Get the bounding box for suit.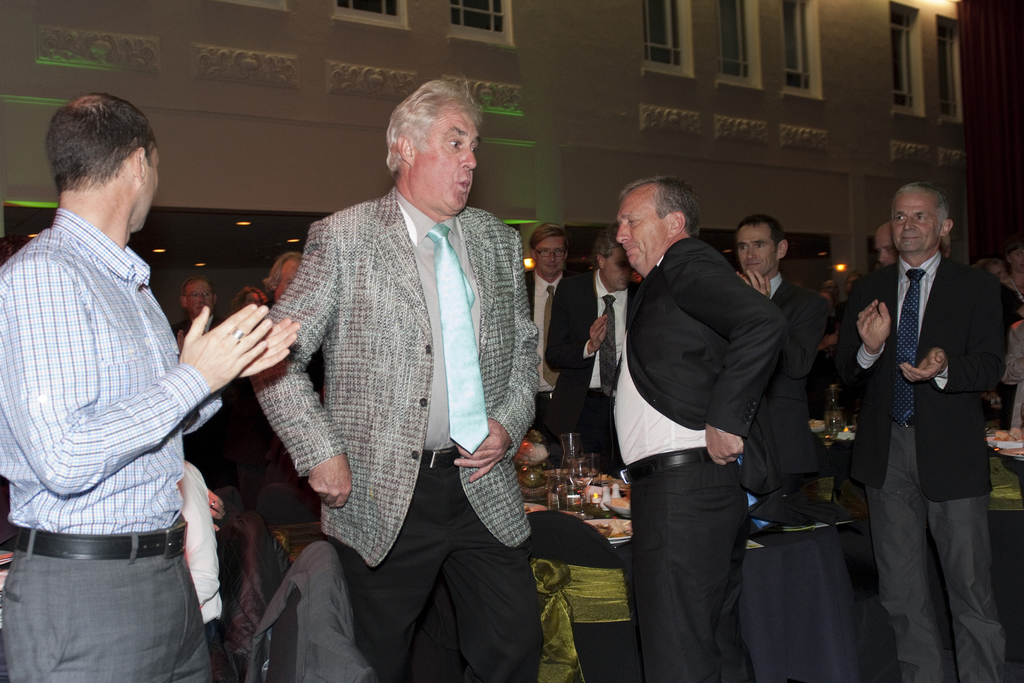
{"left": 843, "top": 174, "right": 1005, "bottom": 671}.
